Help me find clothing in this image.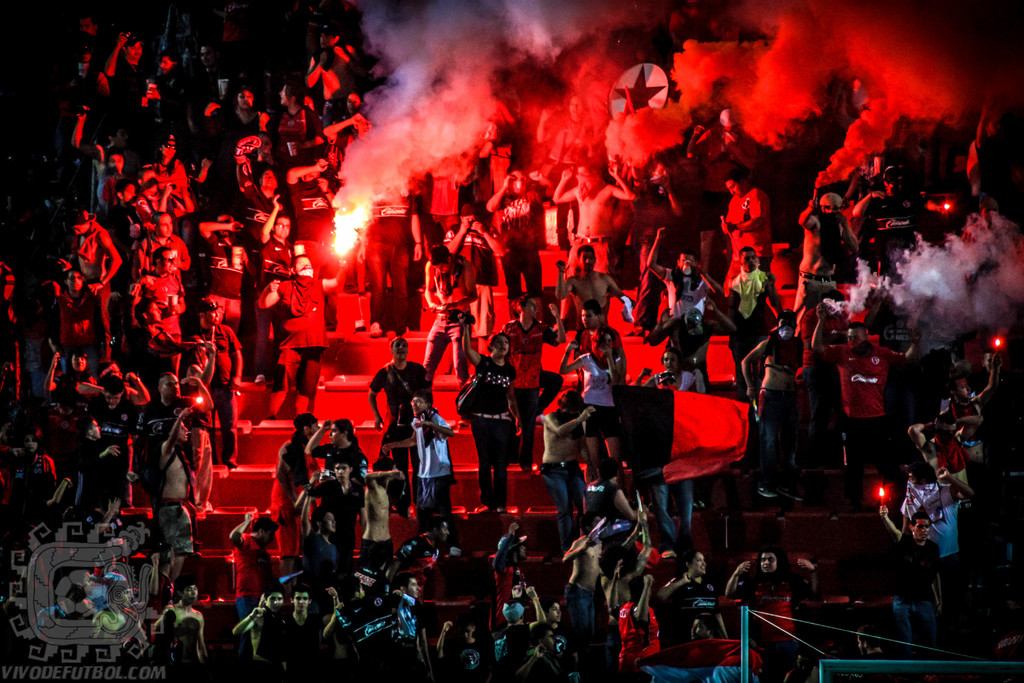
Found it: pyautogui.locateOnScreen(814, 343, 911, 470).
